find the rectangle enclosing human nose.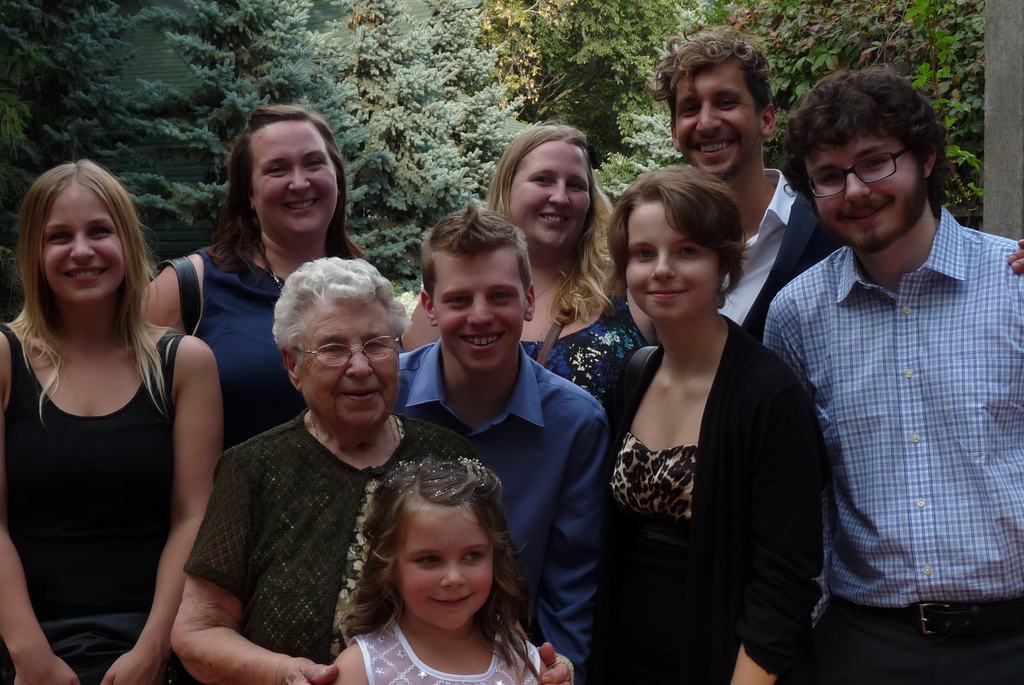
rect(345, 344, 375, 380).
